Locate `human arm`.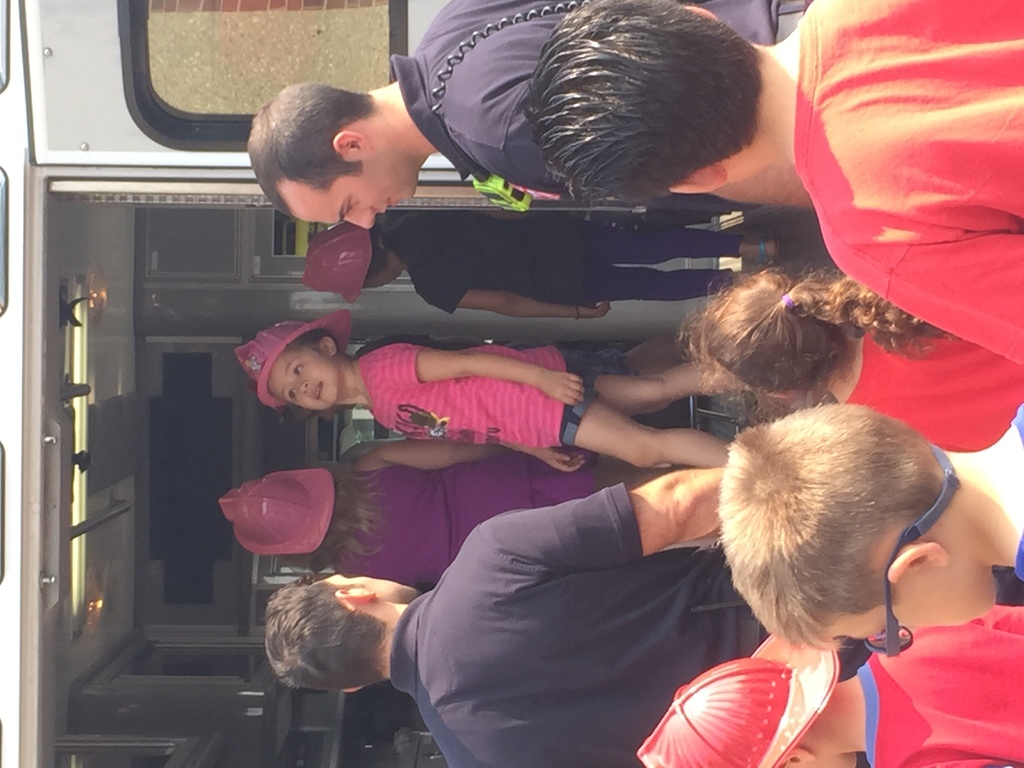
Bounding box: pyautogui.locateOnScreen(375, 436, 545, 474).
